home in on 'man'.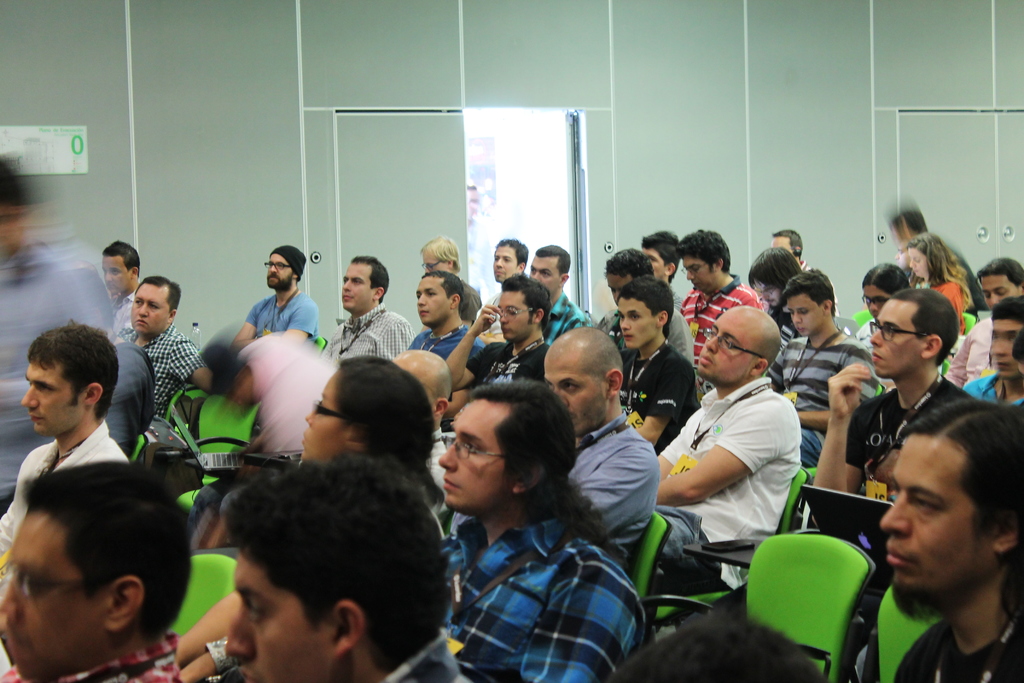
Homed in at <region>454, 278, 541, 383</region>.
